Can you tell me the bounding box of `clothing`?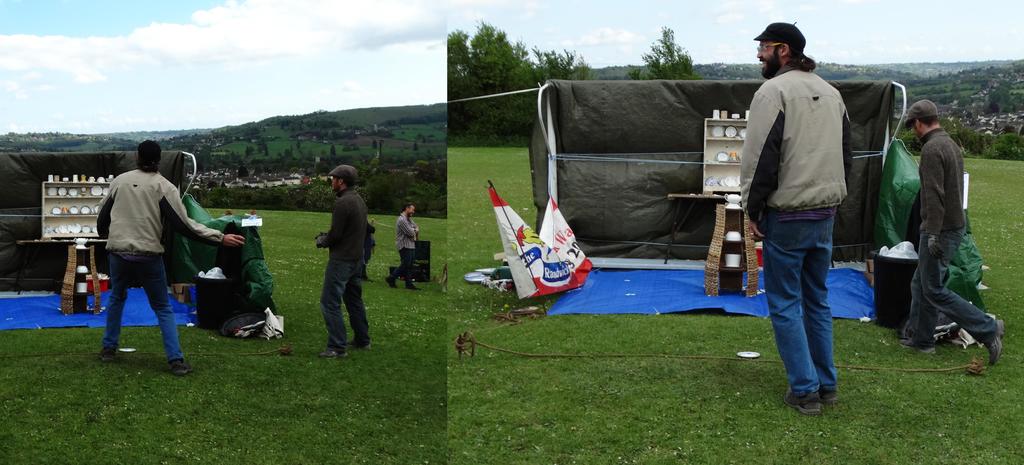
l=746, t=13, r=868, b=389.
